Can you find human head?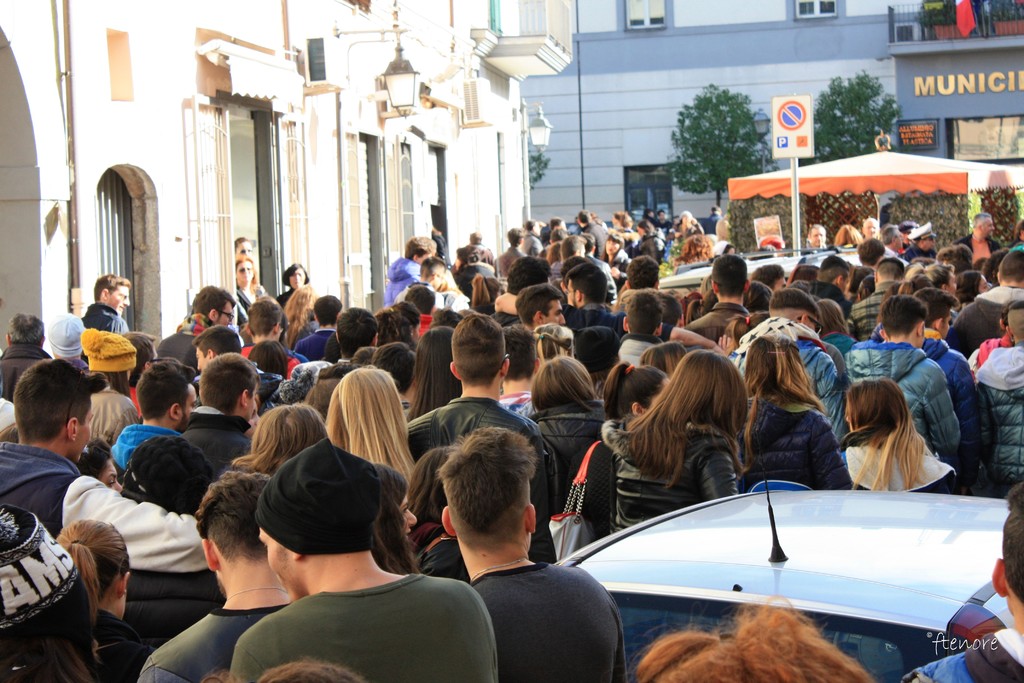
Yes, bounding box: x1=281, y1=259, x2=312, y2=294.
